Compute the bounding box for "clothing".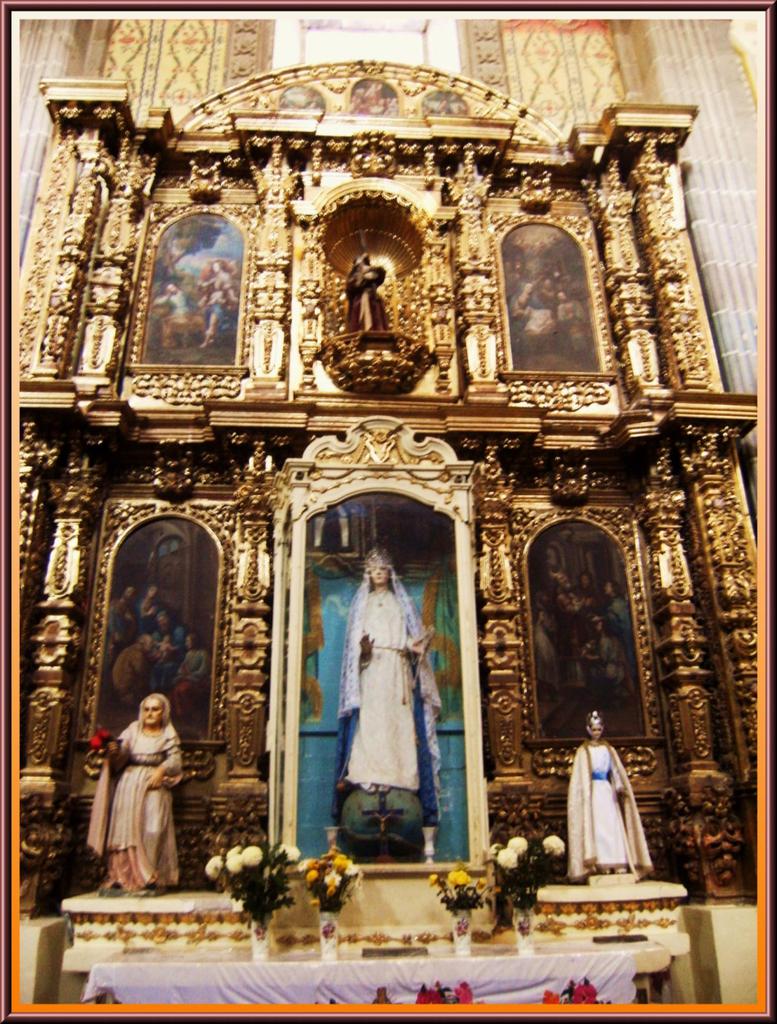
locate(341, 265, 387, 335).
